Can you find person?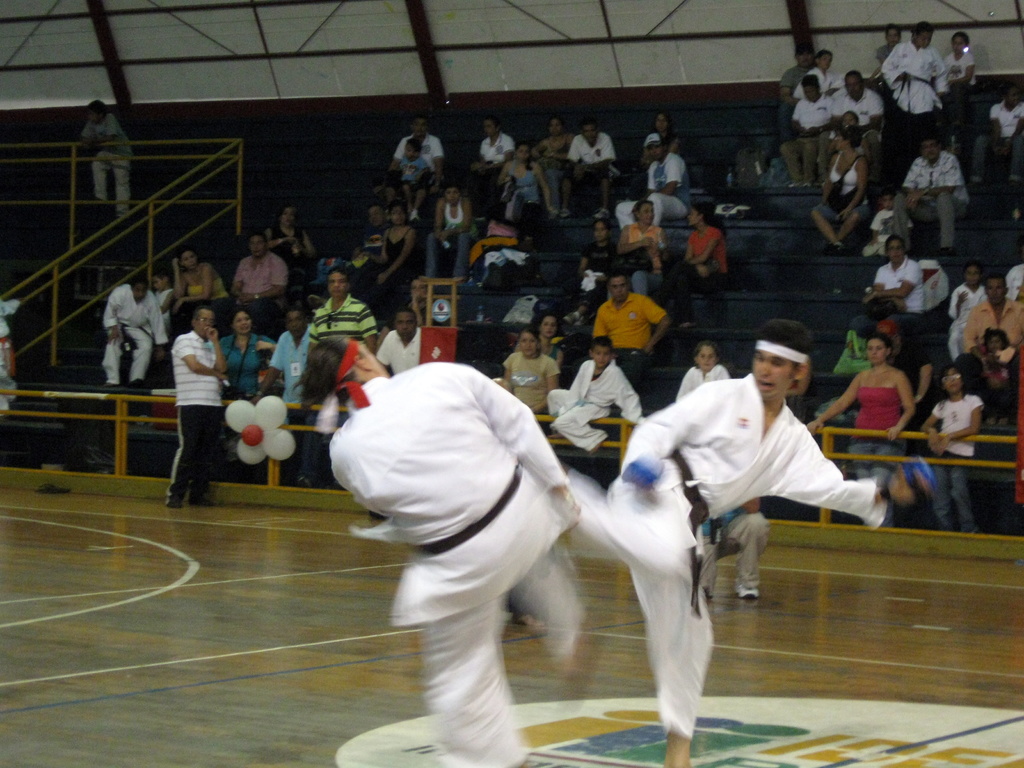
Yes, bounding box: 613/193/668/298.
